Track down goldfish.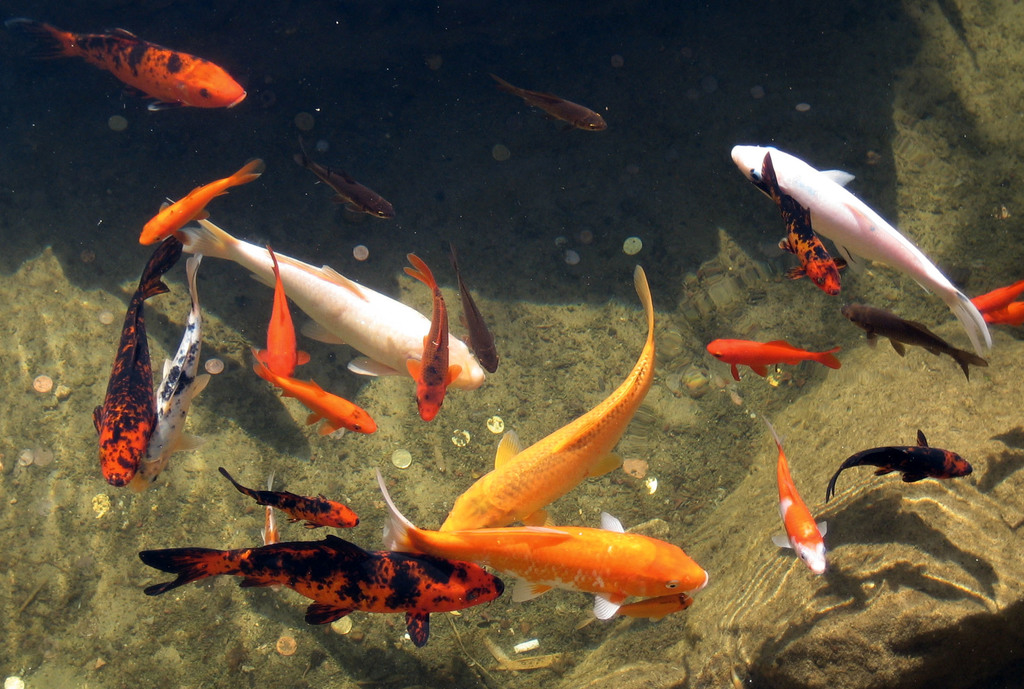
Tracked to (x1=979, y1=298, x2=1023, y2=330).
